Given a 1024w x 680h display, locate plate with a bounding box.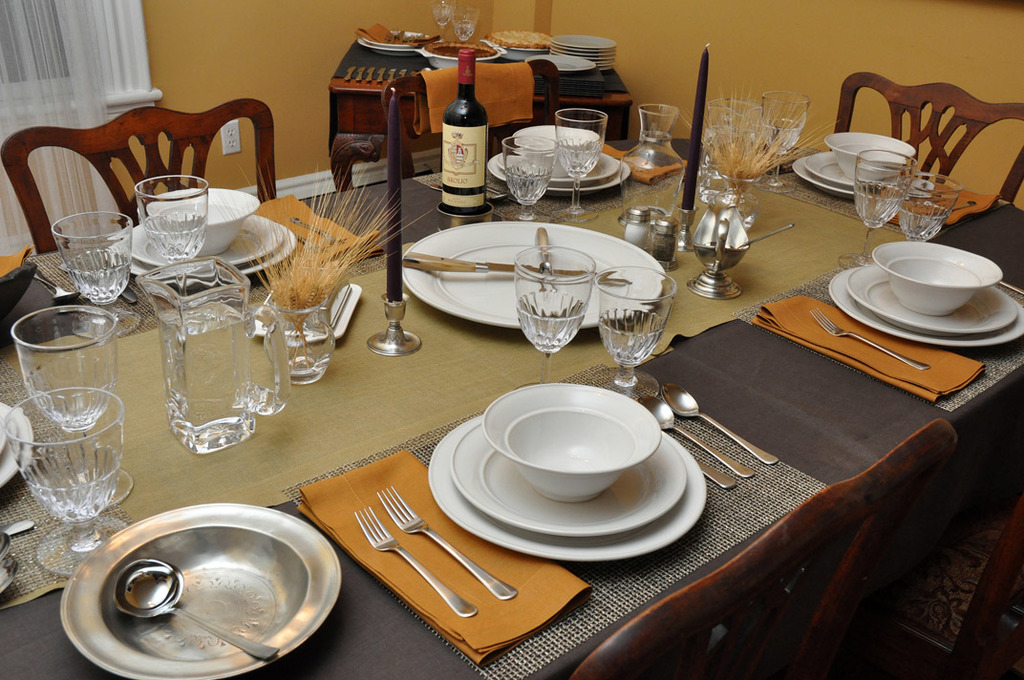
Located: x1=124, y1=214, x2=287, y2=266.
